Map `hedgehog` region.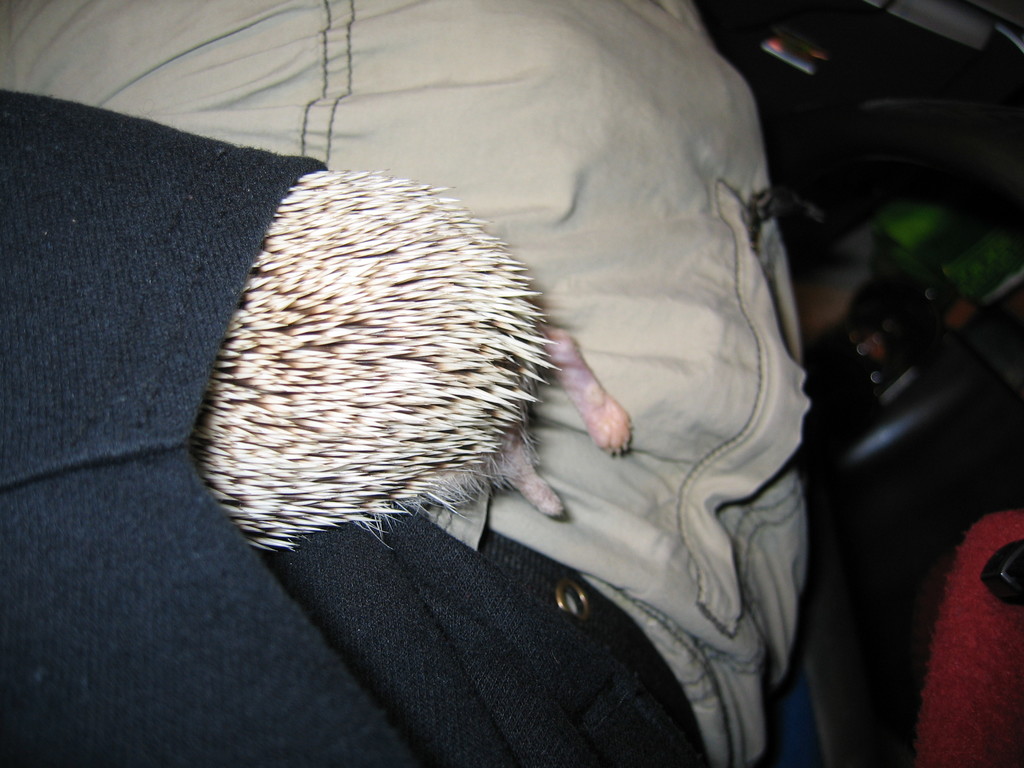
Mapped to l=186, t=165, r=633, b=558.
